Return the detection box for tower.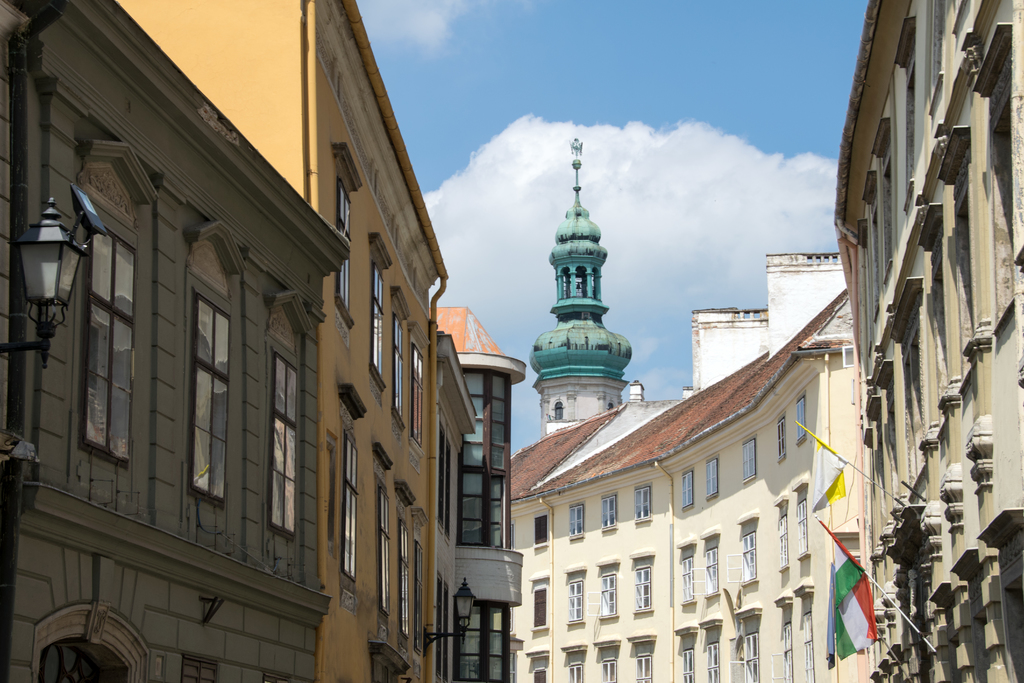
(528,141,637,432).
